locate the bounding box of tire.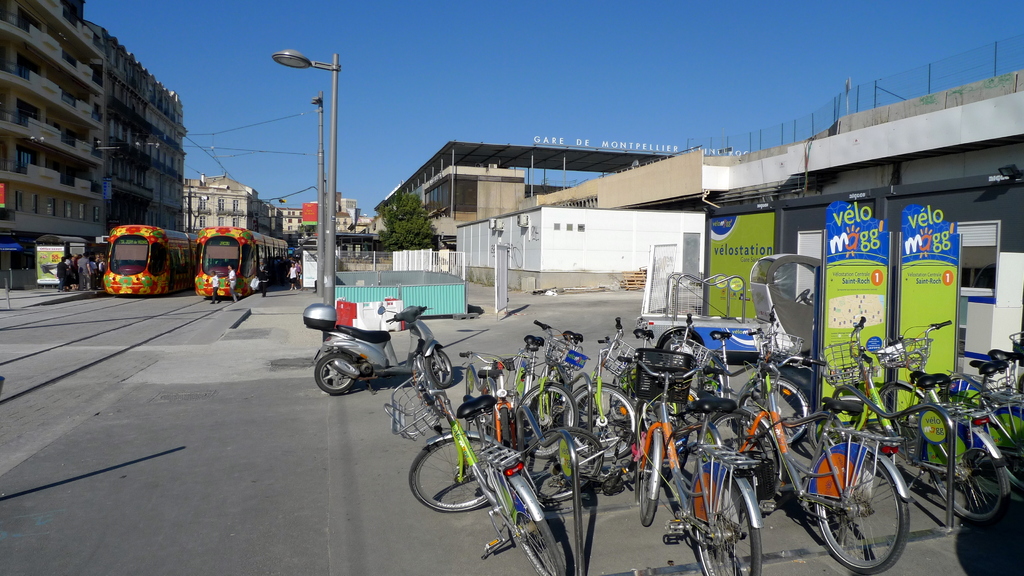
Bounding box: (left=607, top=371, right=632, bottom=420).
